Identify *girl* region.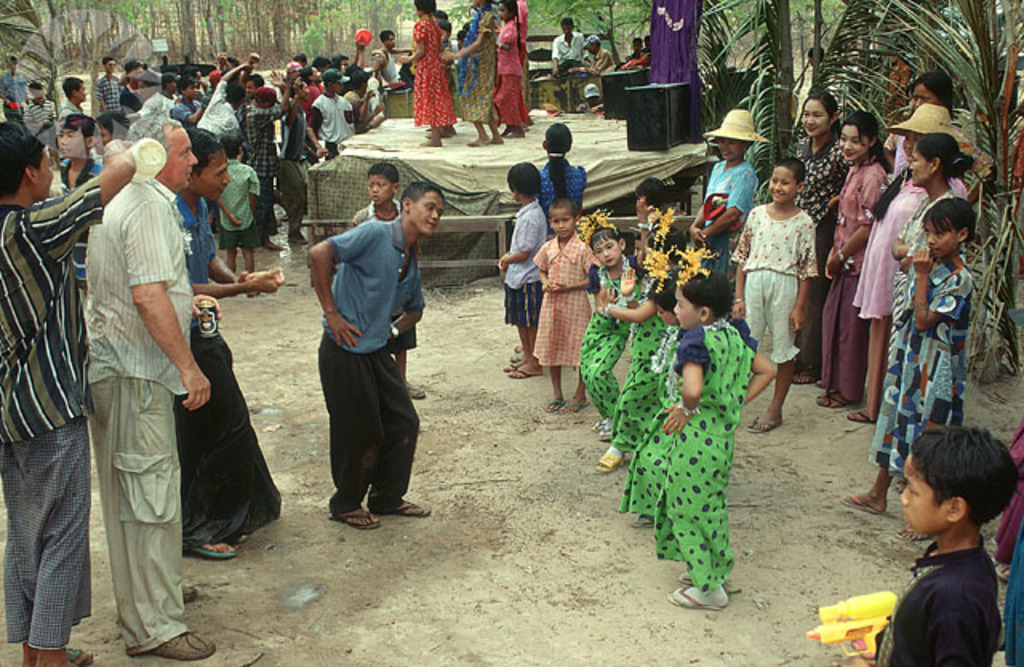
Region: 598/224/686/448.
